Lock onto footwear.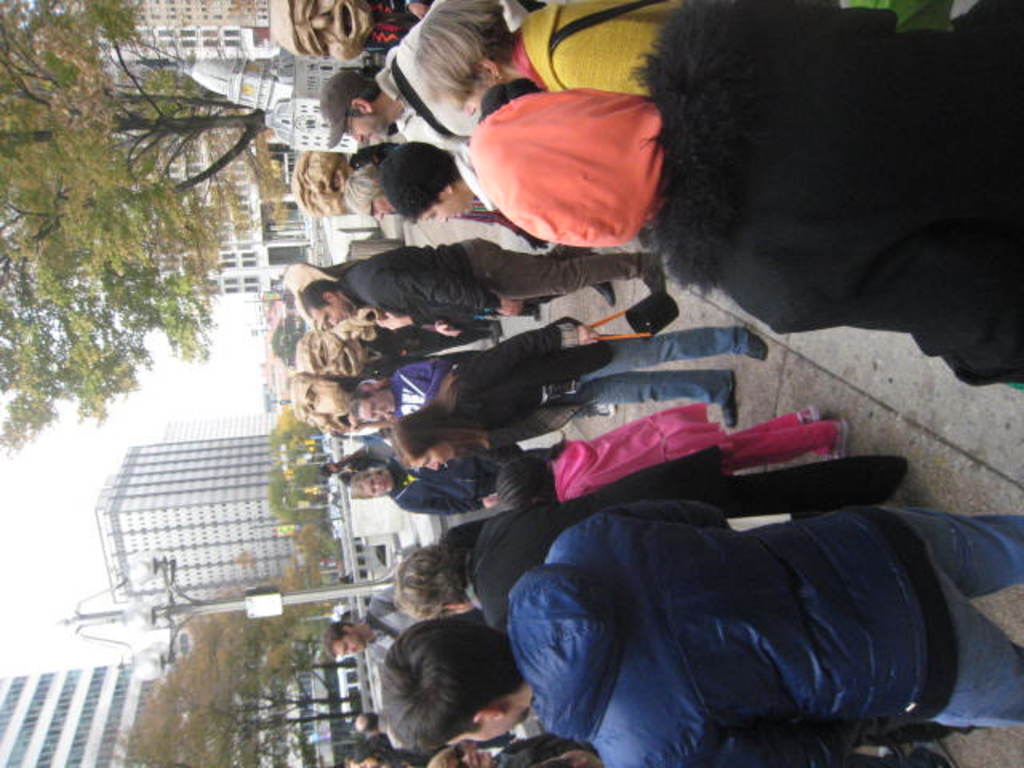
Locked: <bbox>587, 403, 619, 422</bbox>.
